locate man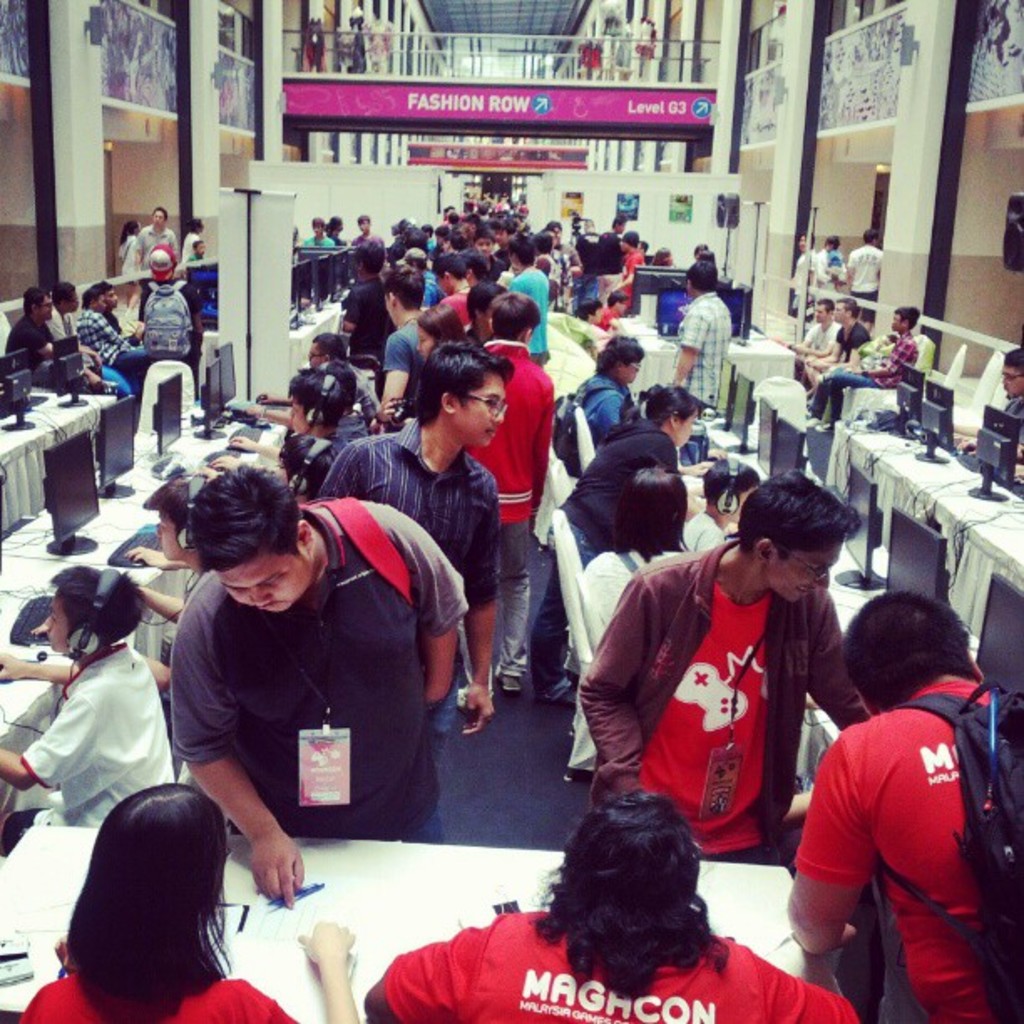
0, 569, 197, 837
